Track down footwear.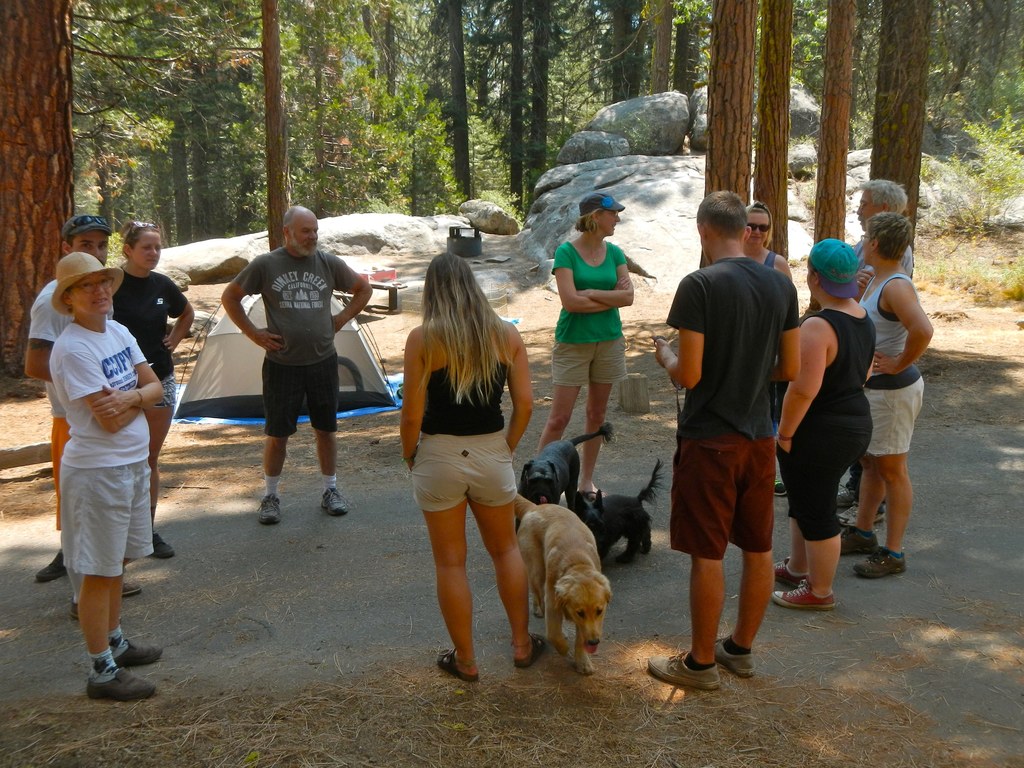
Tracked to detection(72, 597, 82, 621).
